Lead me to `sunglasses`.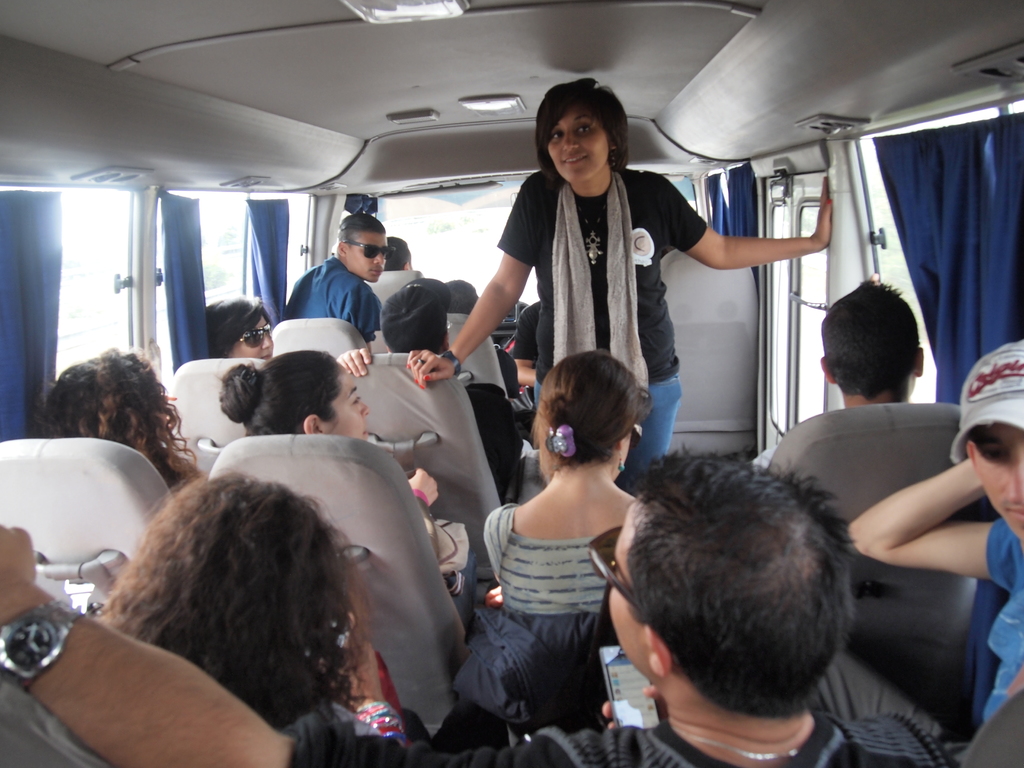
Lead to (x1=546, y1=78, x2=605, y2=92).
